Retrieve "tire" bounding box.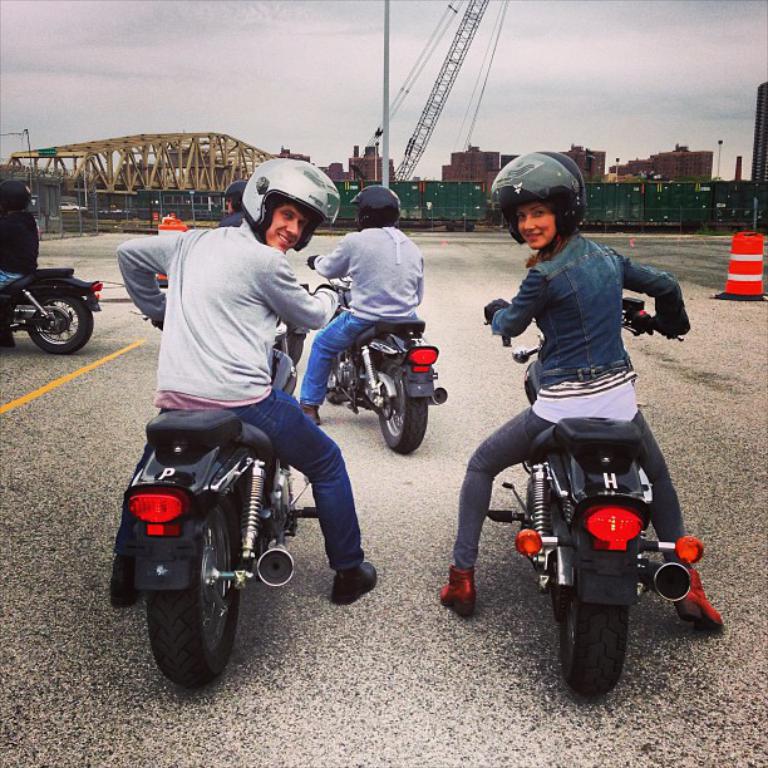
Bounding box: (x1=142, y1=488, x2=271, y2=695).
